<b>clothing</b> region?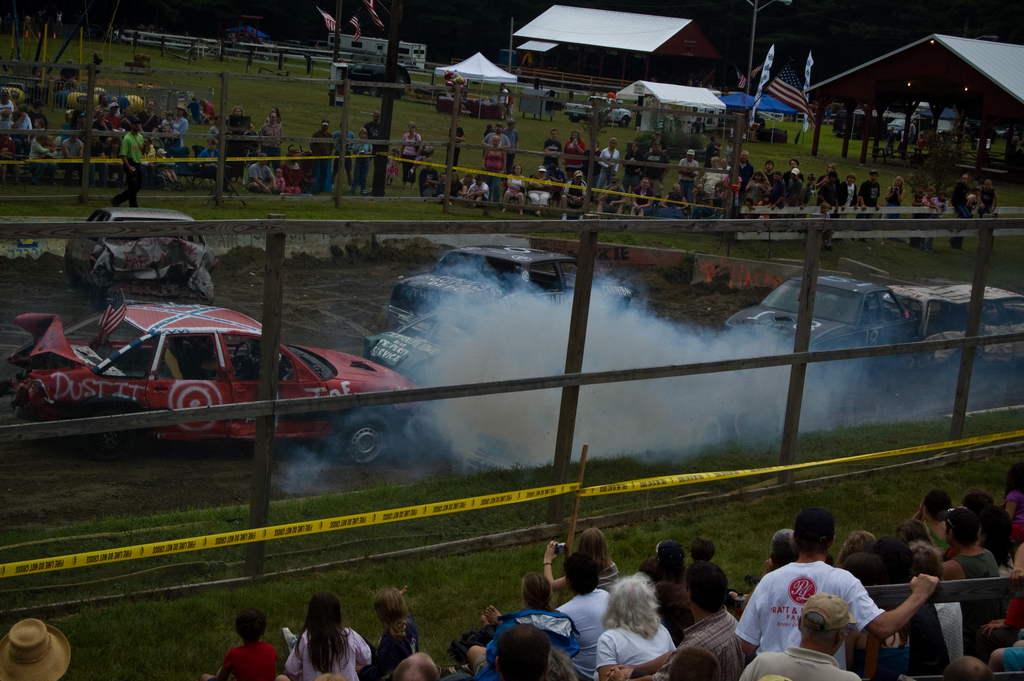
<region>400, 126, 417, 180</region>
